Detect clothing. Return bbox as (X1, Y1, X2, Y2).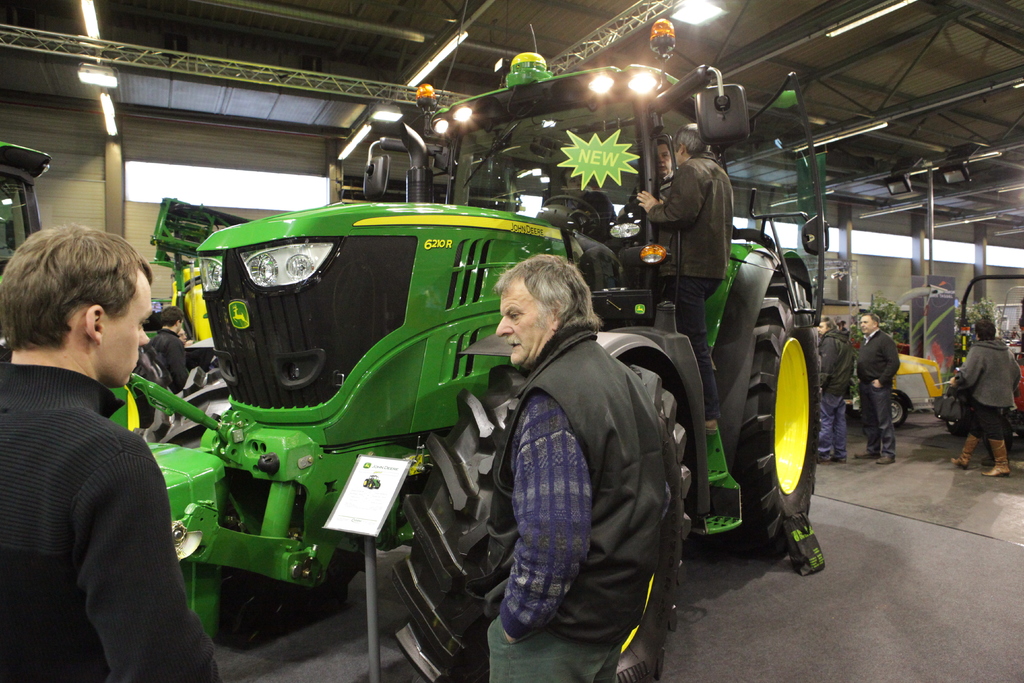
(818, 327, 854, 463).
